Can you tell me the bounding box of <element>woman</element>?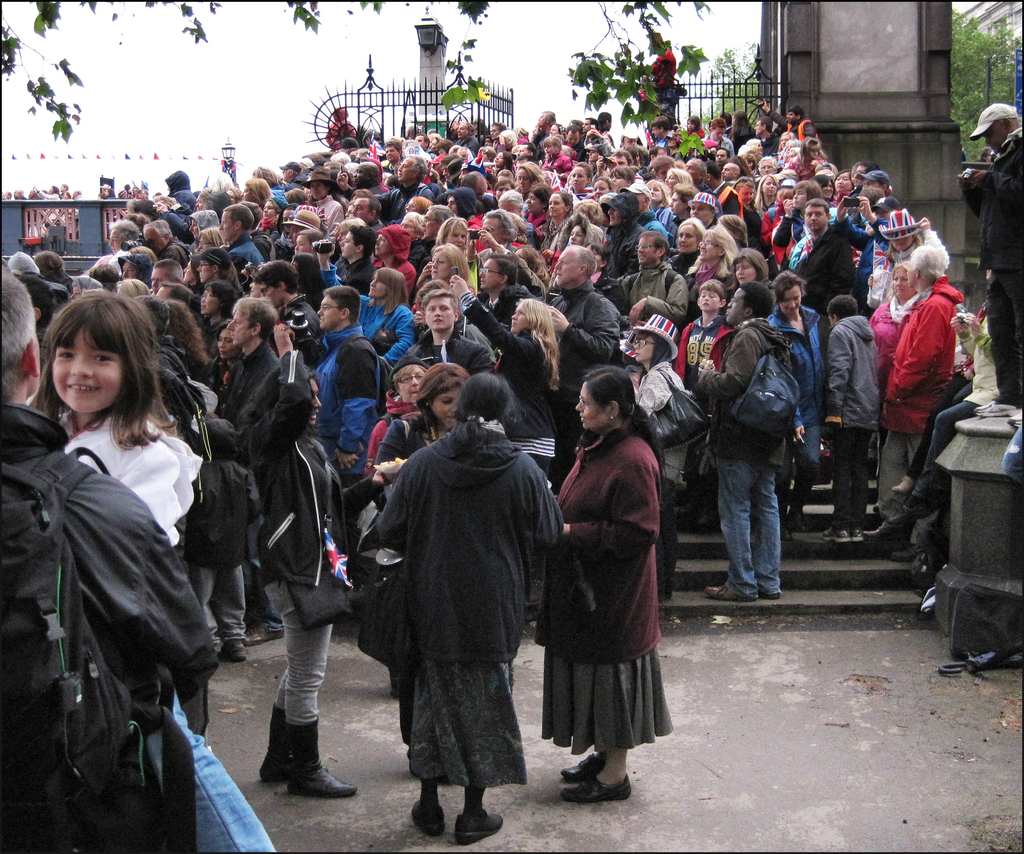
[x1=780, y1=131, x2=796, y2=152].
